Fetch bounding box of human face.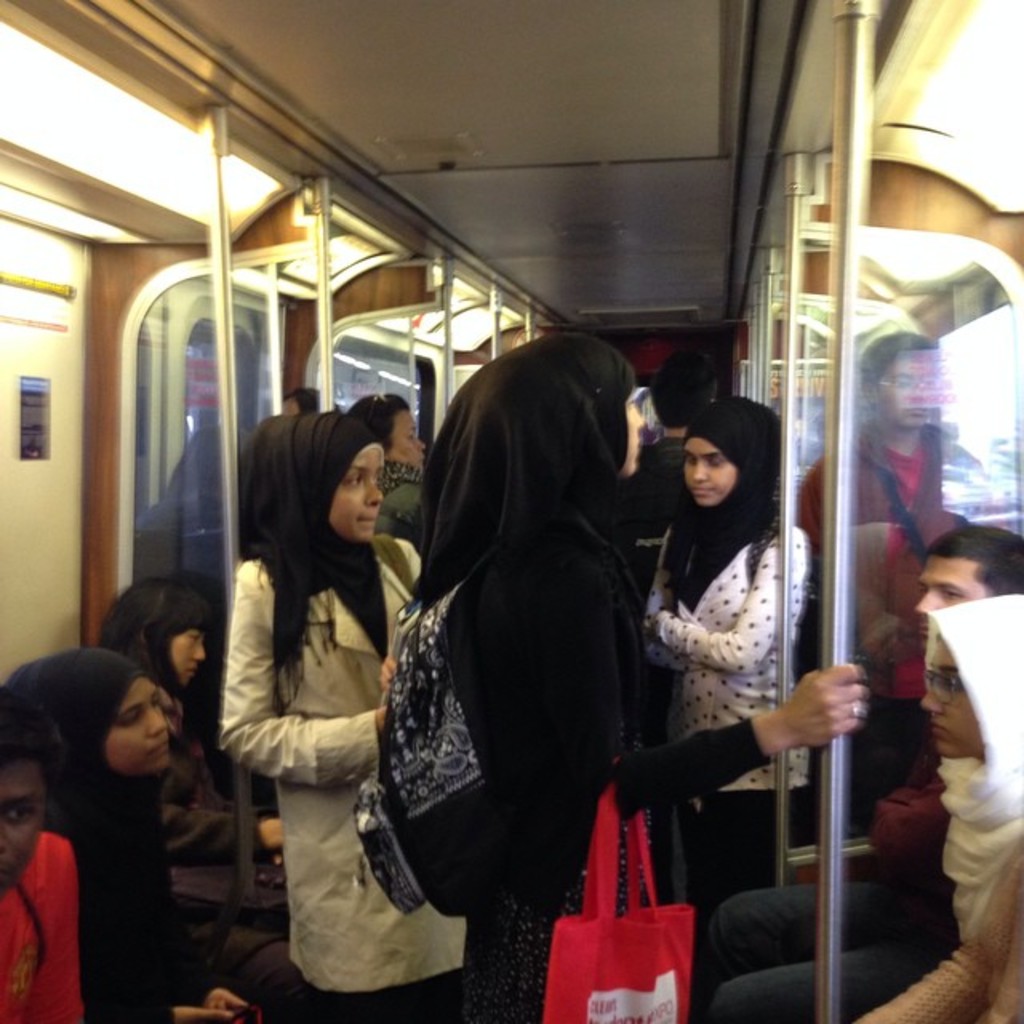
Bbox: crop(320, 440, 387, 550).
